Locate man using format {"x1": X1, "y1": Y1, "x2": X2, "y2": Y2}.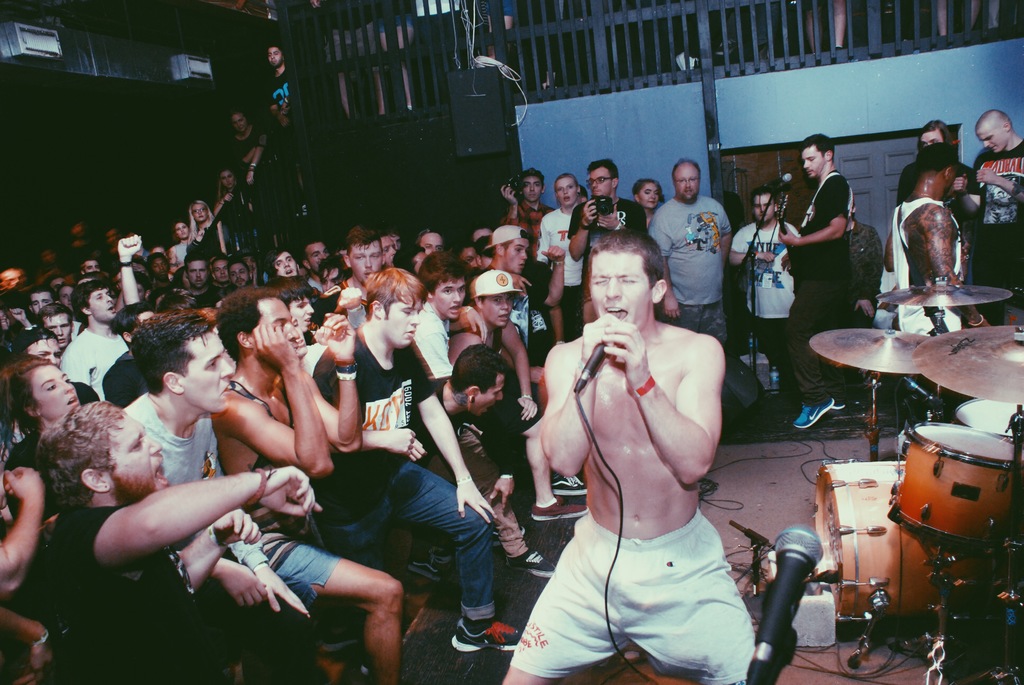
{"x1": 228, "y1": 109, "x2": 268, "y2": 187}.
